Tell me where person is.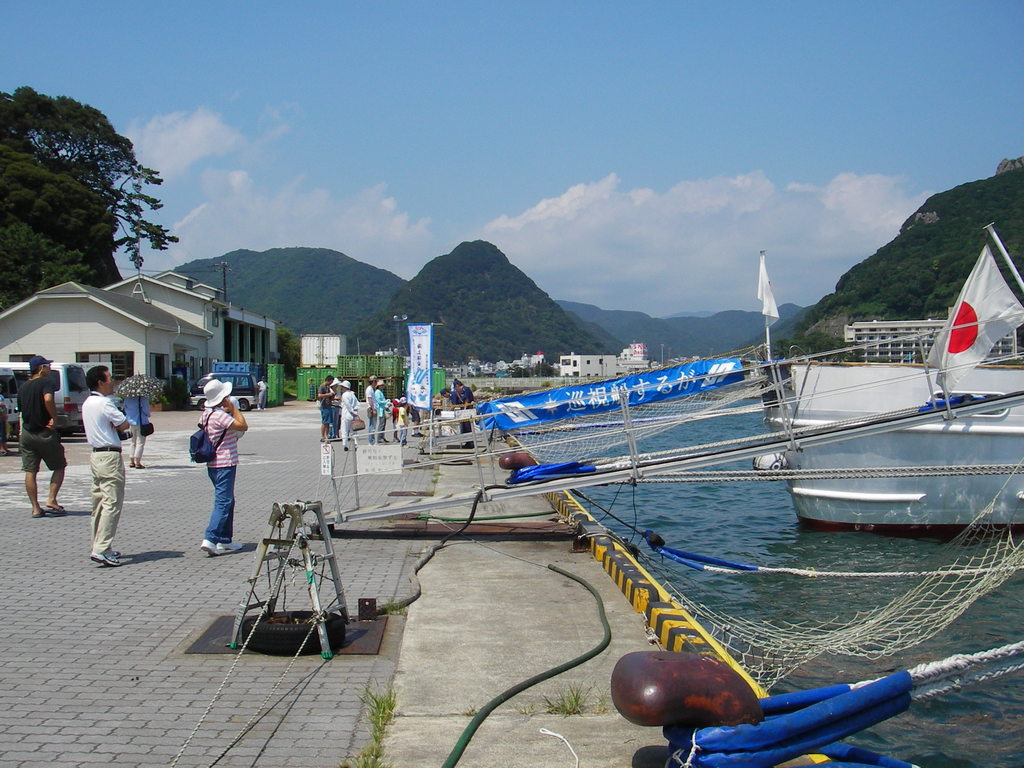
person is at [374,381,388,447].
